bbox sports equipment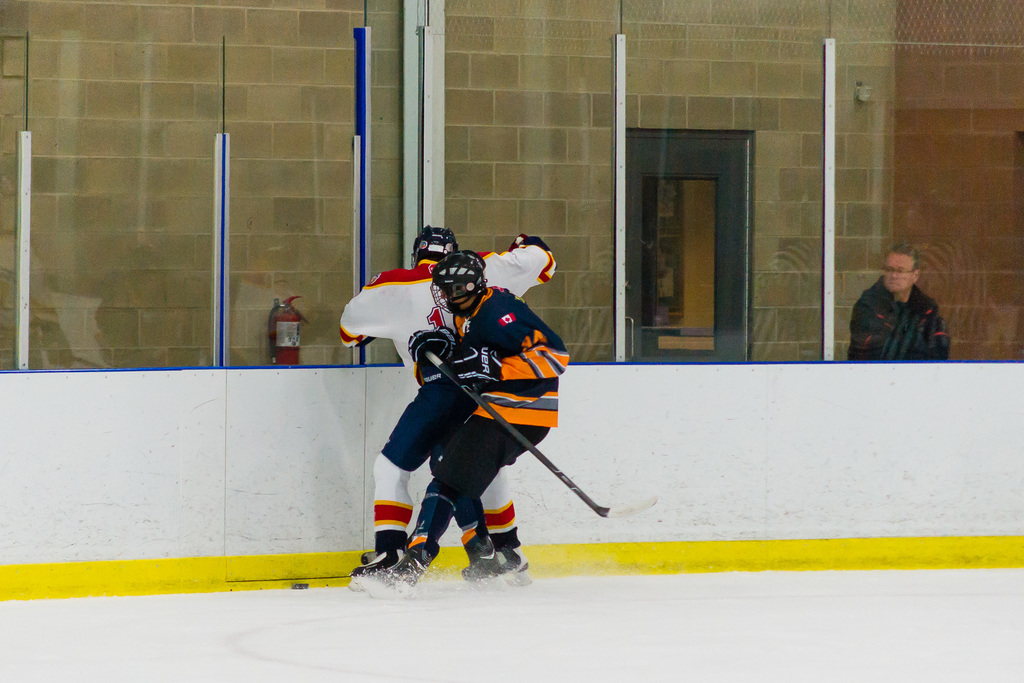
410/225/457/267
